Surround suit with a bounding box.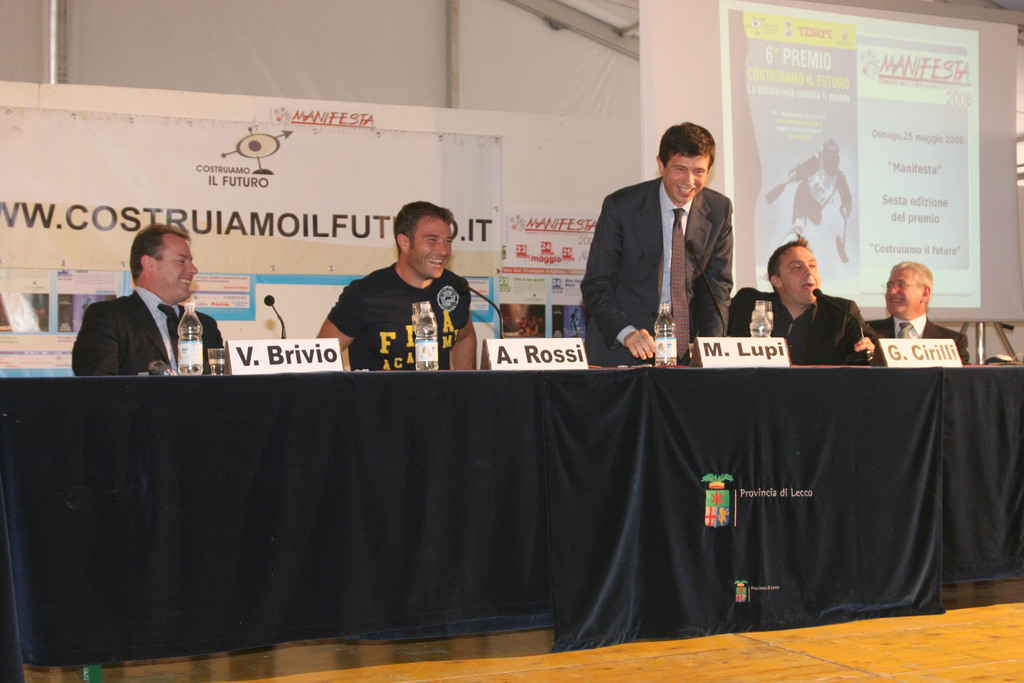
[left=73, top=287, right=227, bottom=381].
